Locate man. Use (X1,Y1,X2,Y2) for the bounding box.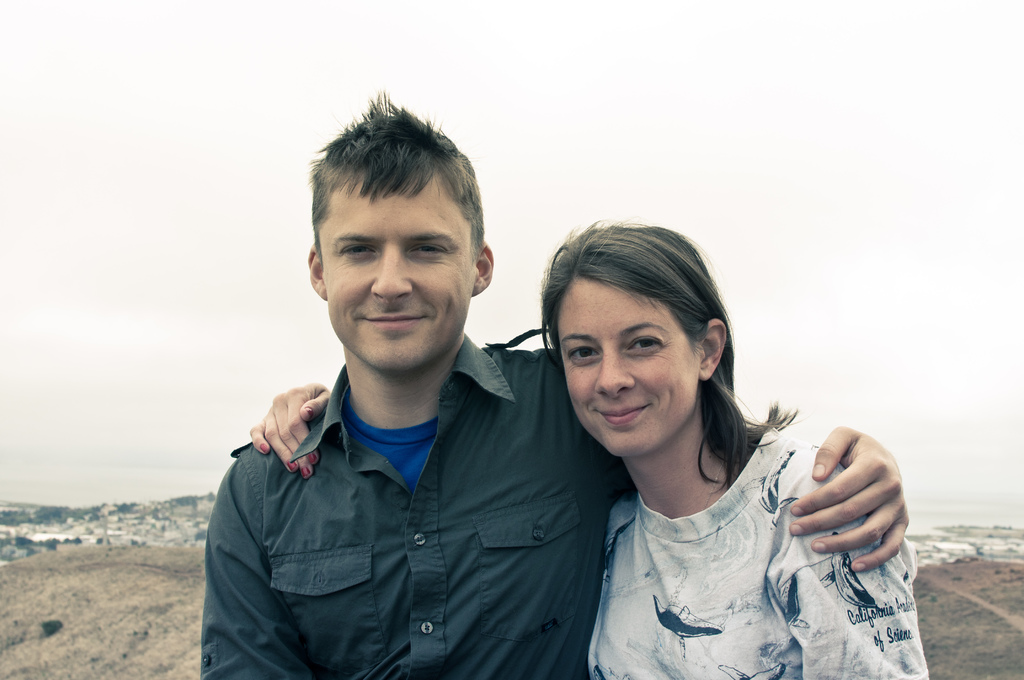
(200,92,909,679).
